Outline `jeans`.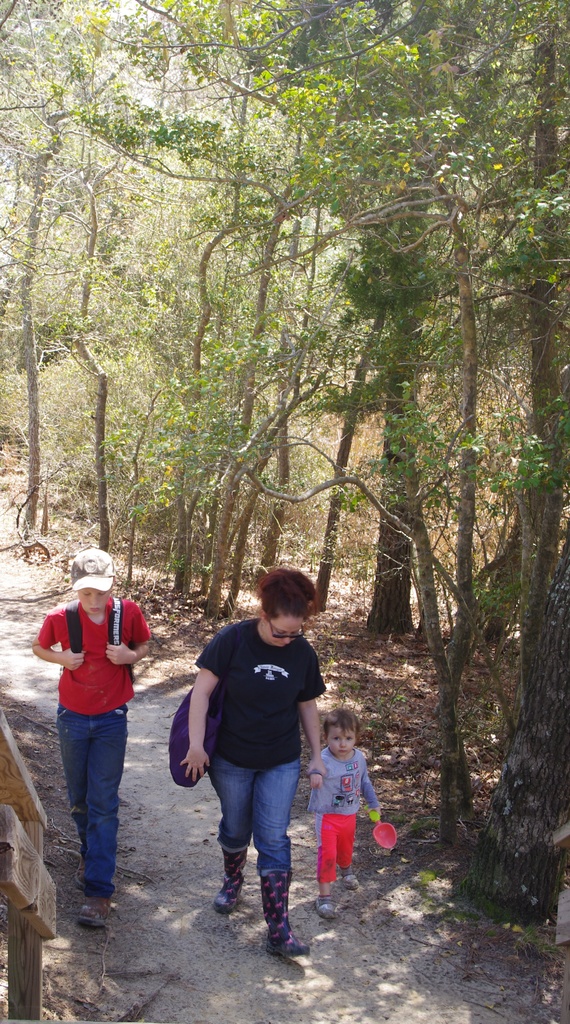
Outline: (208,752,298,879).
